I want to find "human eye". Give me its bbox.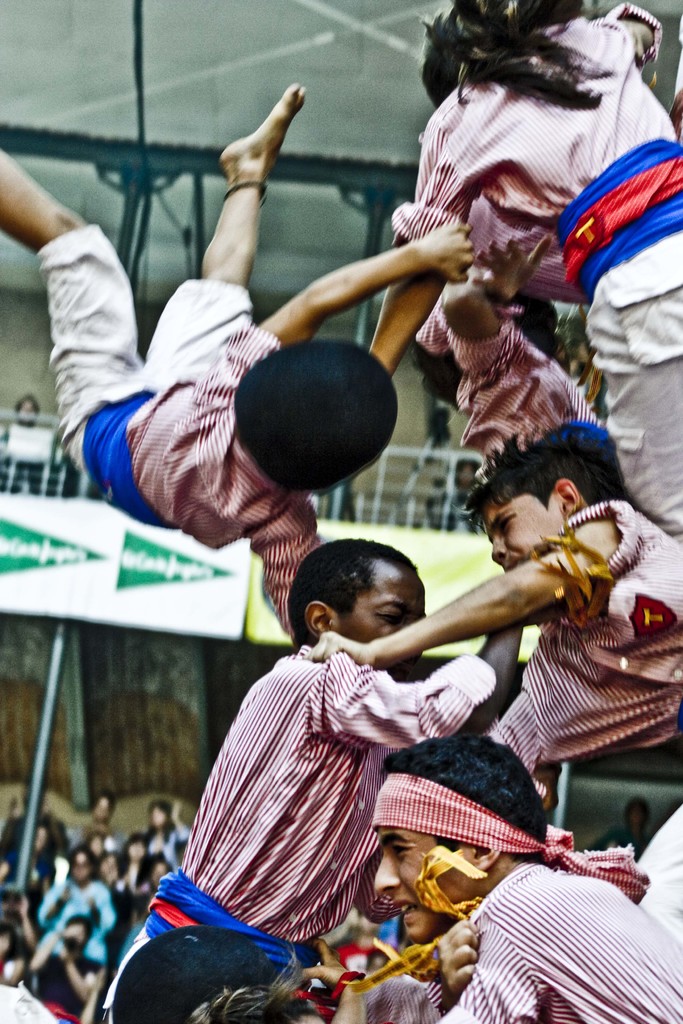
<region>368, 611, 400, 629</region>.
